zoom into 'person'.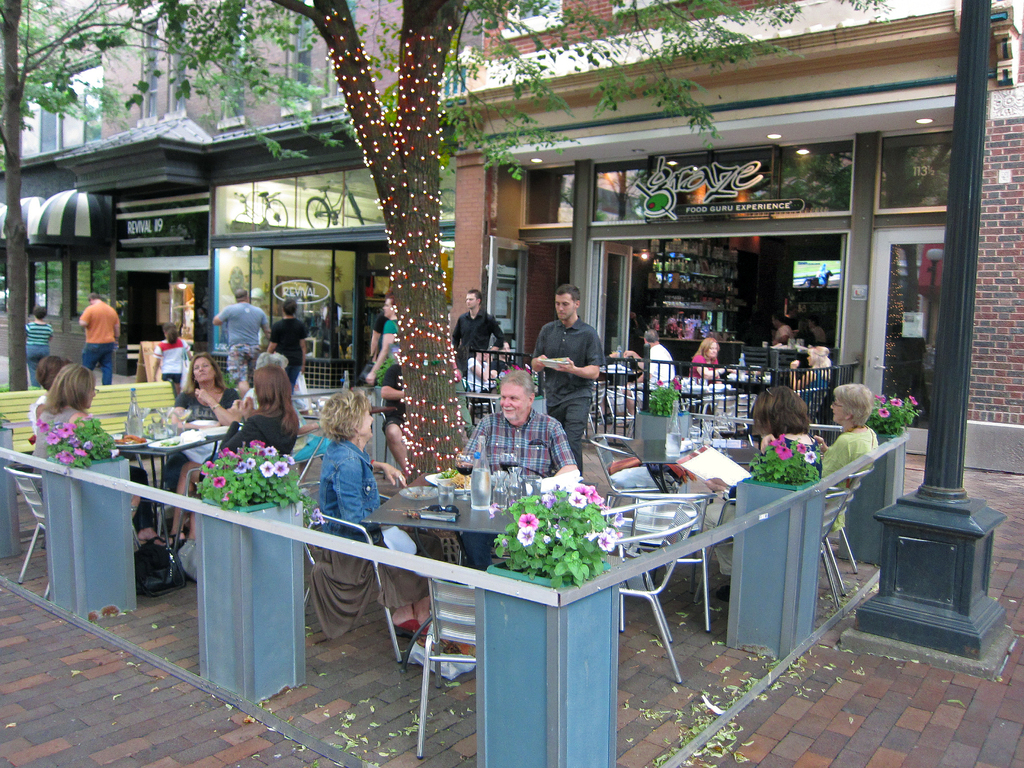
Zoom target: [538, 281, 605, 450].
